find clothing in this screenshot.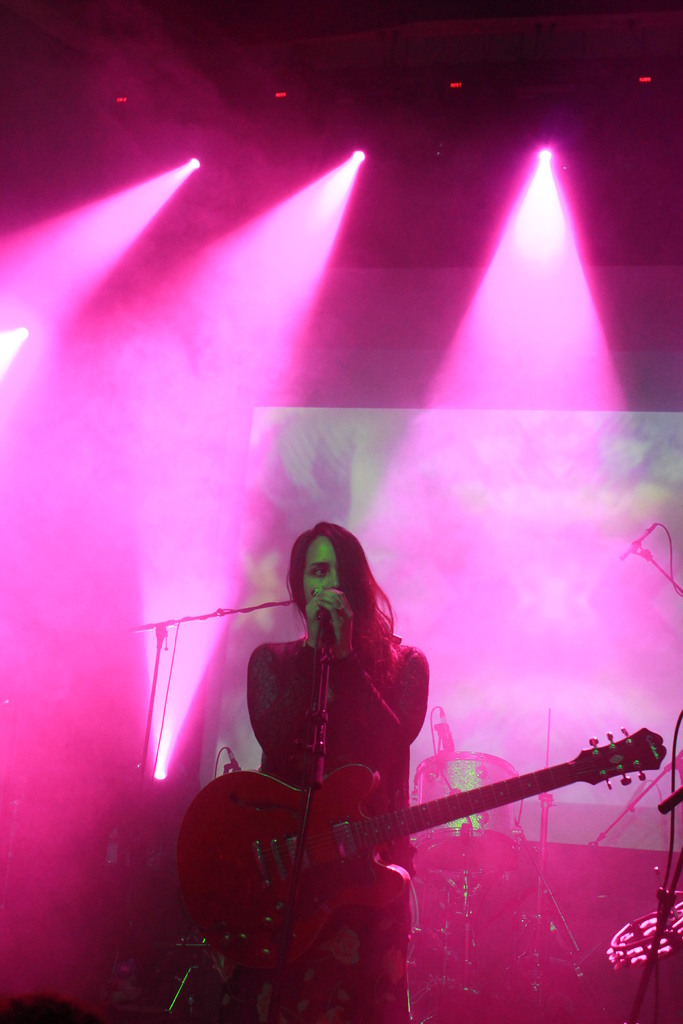
The bounding box for clothing is [221,615,452,817].
